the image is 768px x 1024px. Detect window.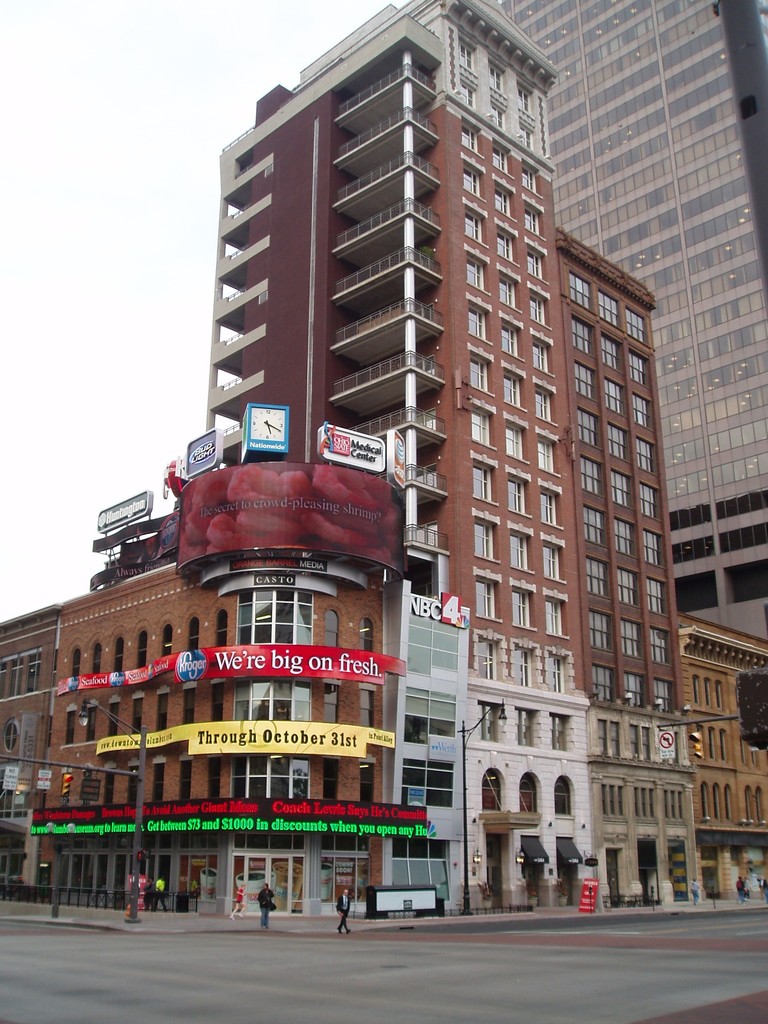
Detection: <box>8,657,23,698</box>.
